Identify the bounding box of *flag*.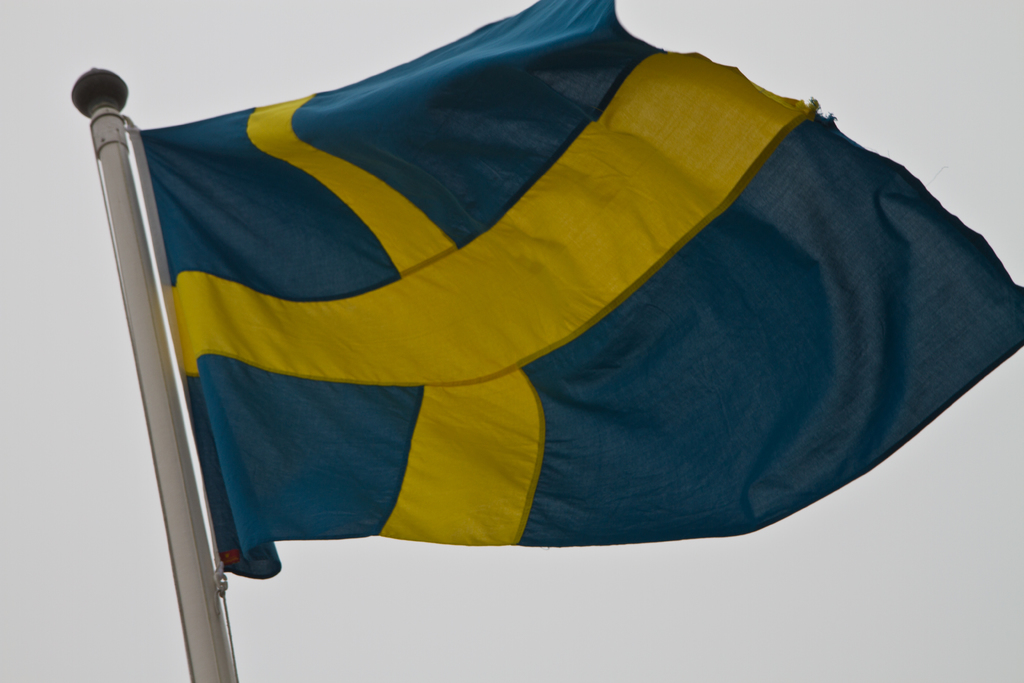
region(117, 3, 940, 627).
